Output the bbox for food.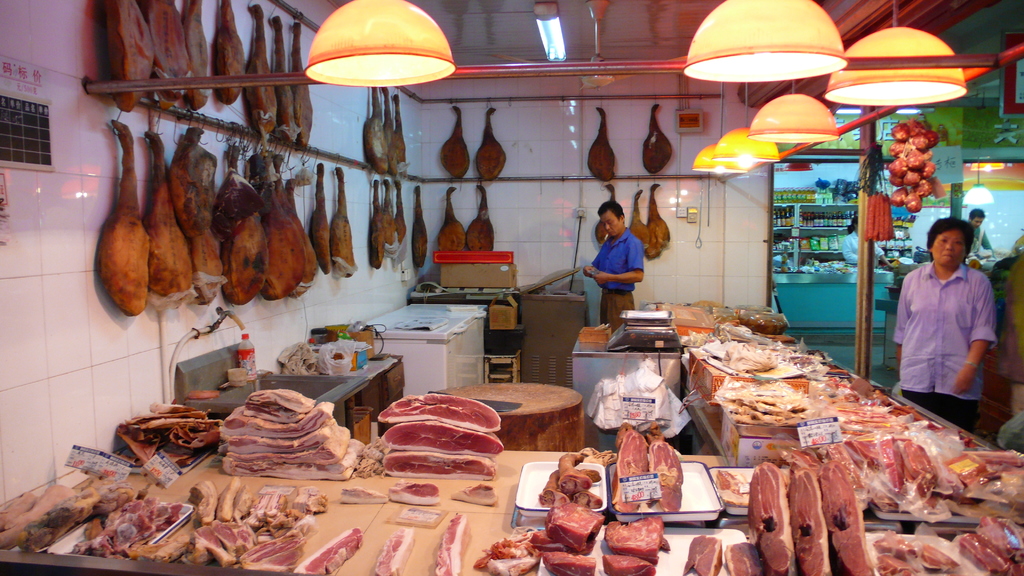
box=[627, 187, 651, 250].
